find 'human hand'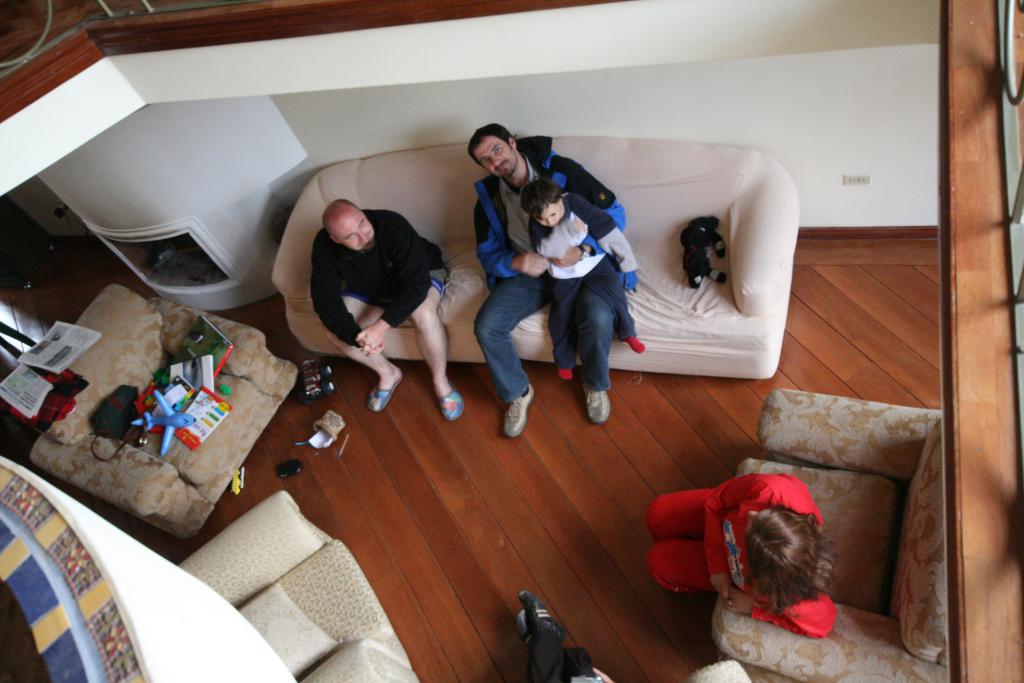
{"left": 708, "top": 573, "right": 733, "bottom": 607}
